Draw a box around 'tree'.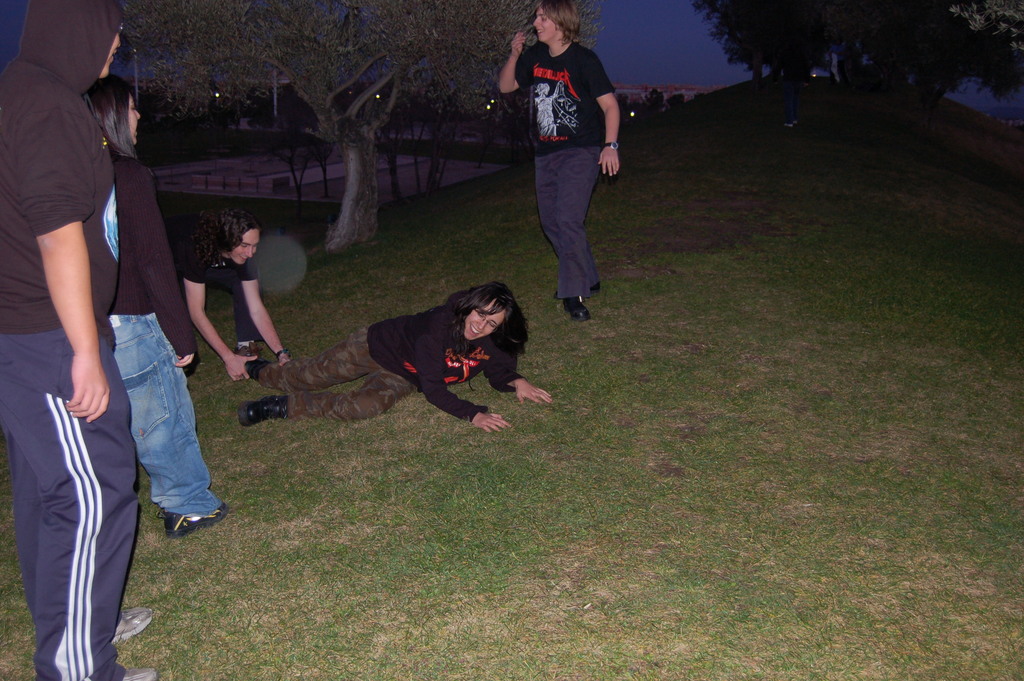
[x1=122, y1=0, x2=588, y2=243].
